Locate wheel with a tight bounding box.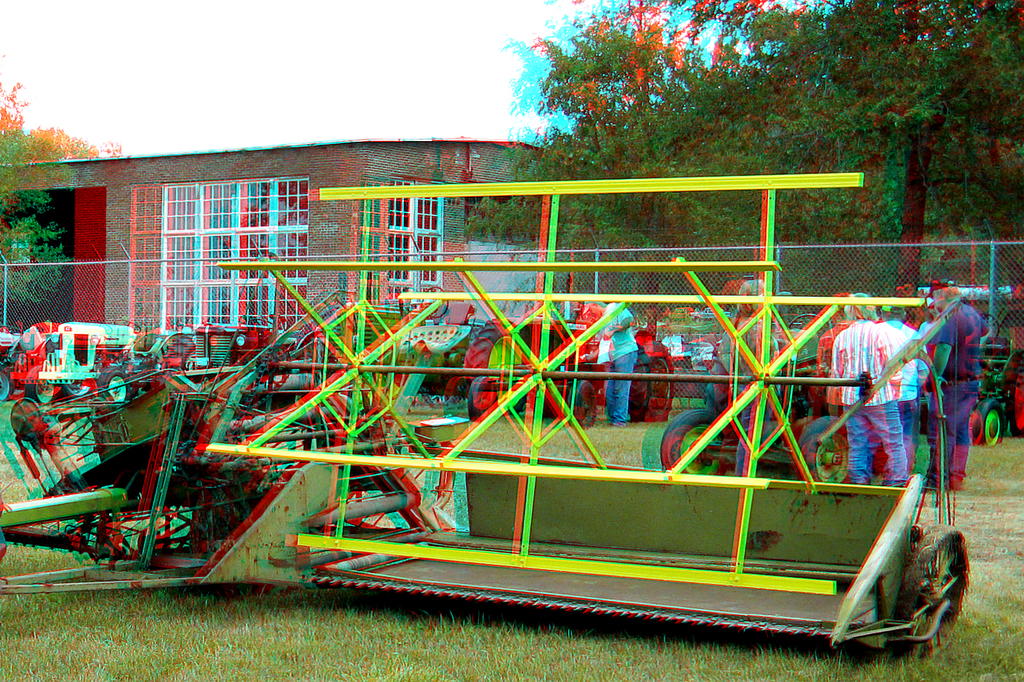
805, 405, 859, 481.
